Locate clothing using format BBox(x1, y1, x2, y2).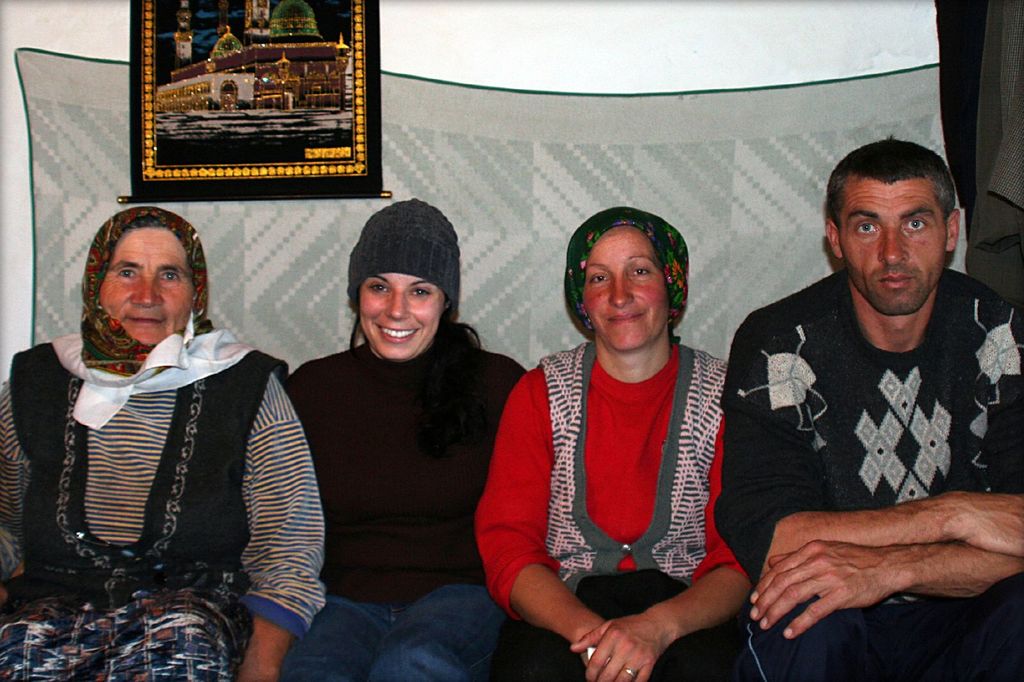
BBox(472, 339, 758, 681).
